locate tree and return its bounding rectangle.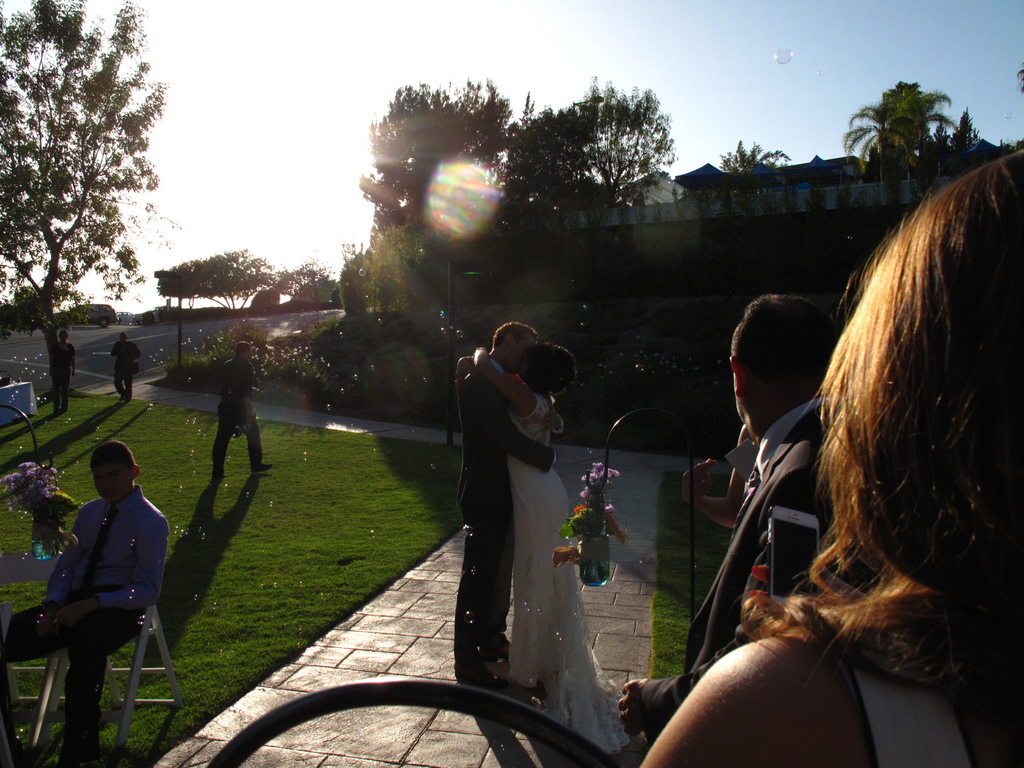
957, 108, 996, 161.
